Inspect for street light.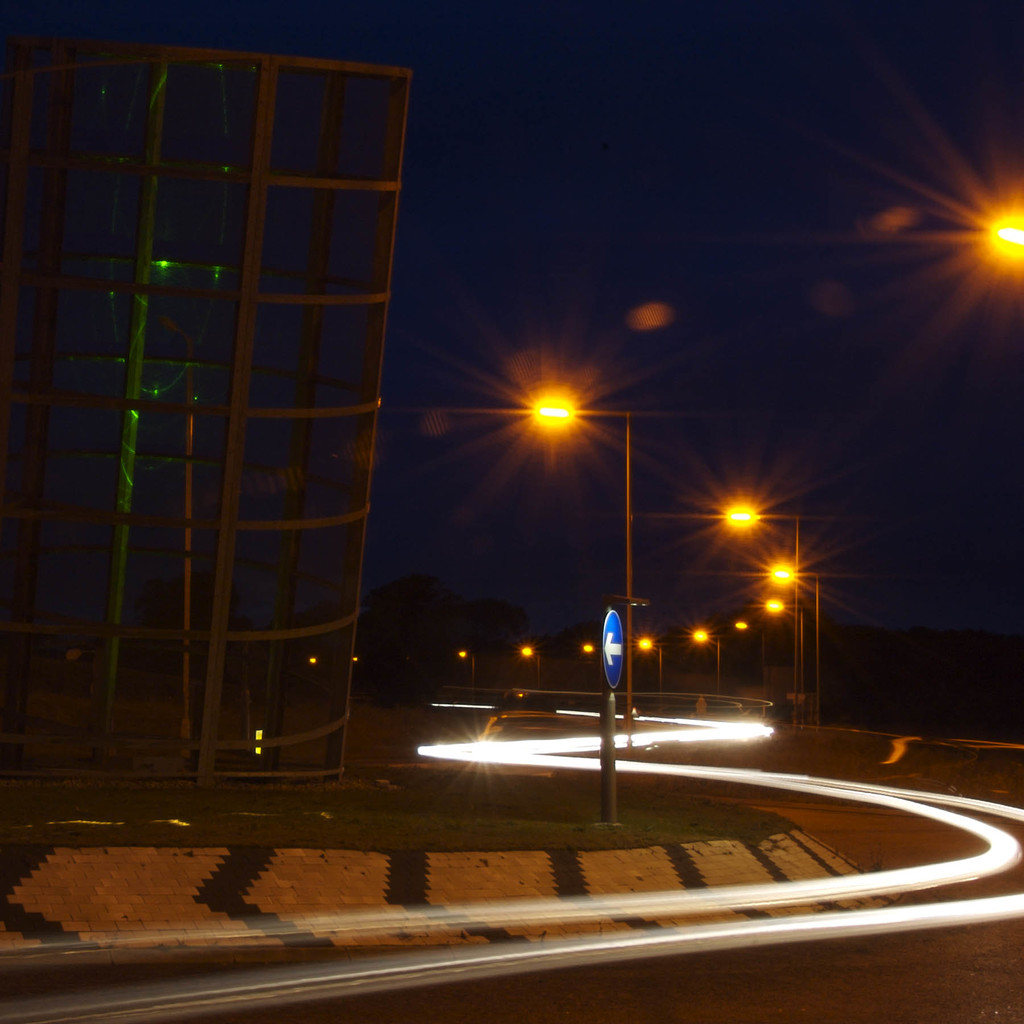
Inspection: x1=689, y1=620, x2=710, y2=657.
